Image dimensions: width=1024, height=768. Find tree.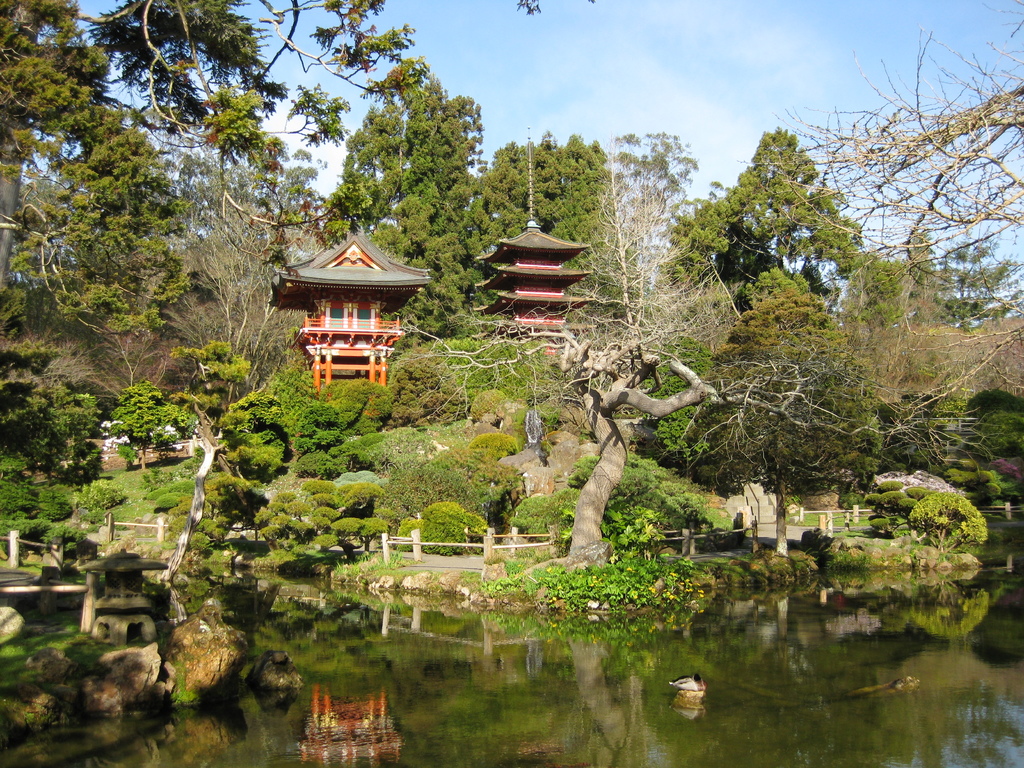
l=744, t=2, r=1023, b=406.
